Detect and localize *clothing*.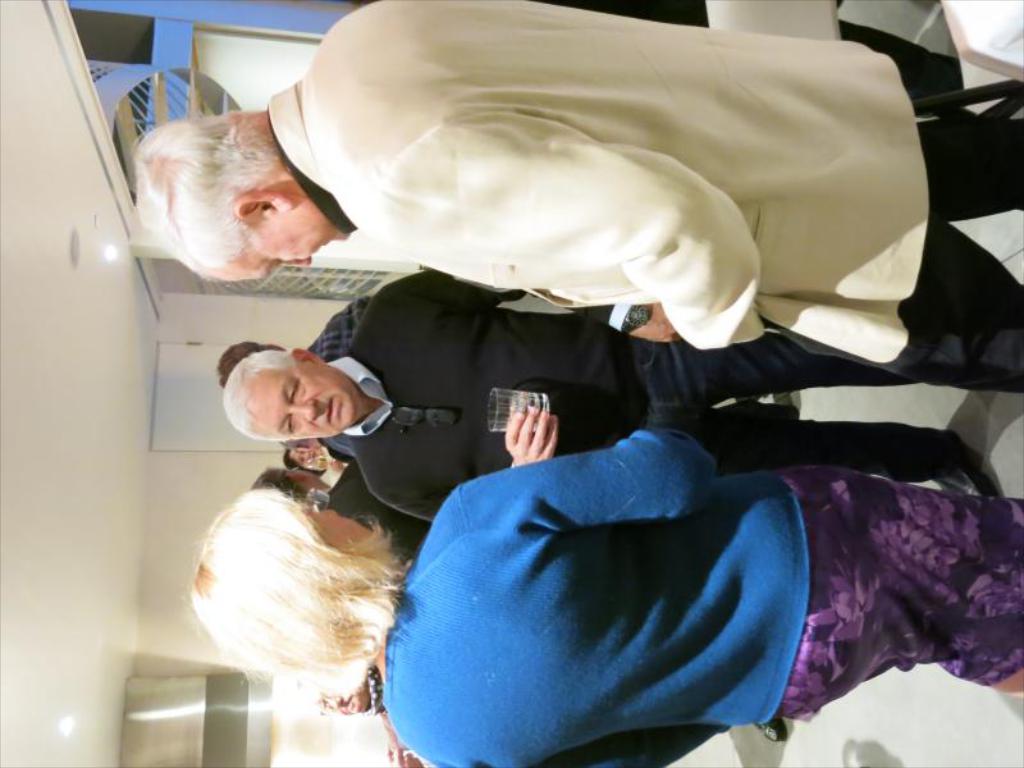
Localized at 325,0,1023,767.
